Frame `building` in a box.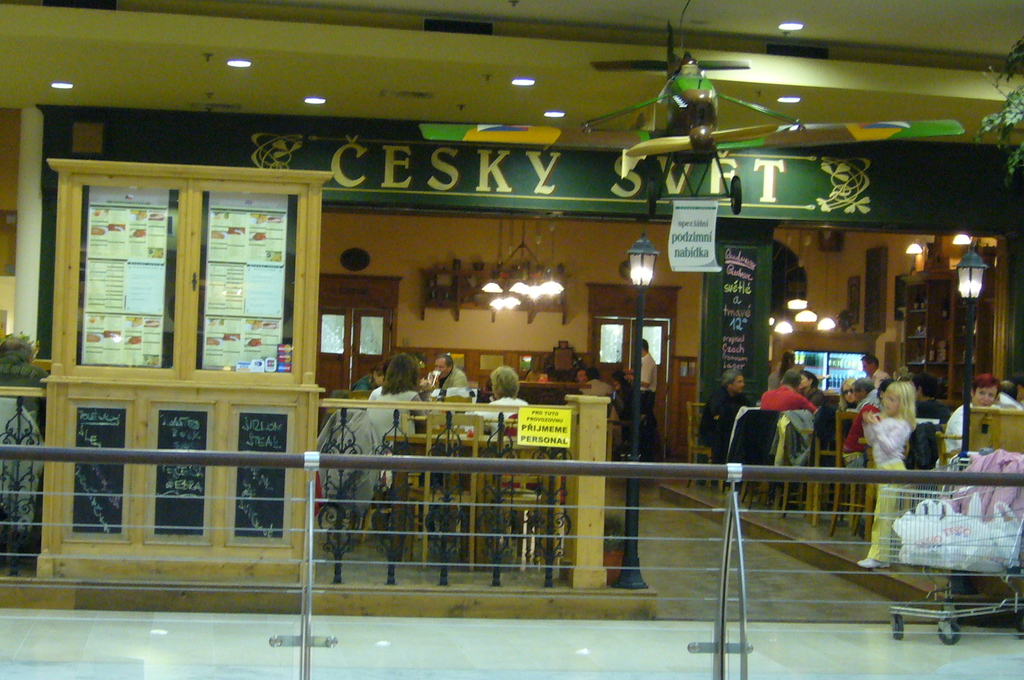
<region>0, 0, 1023, 679</region>.
